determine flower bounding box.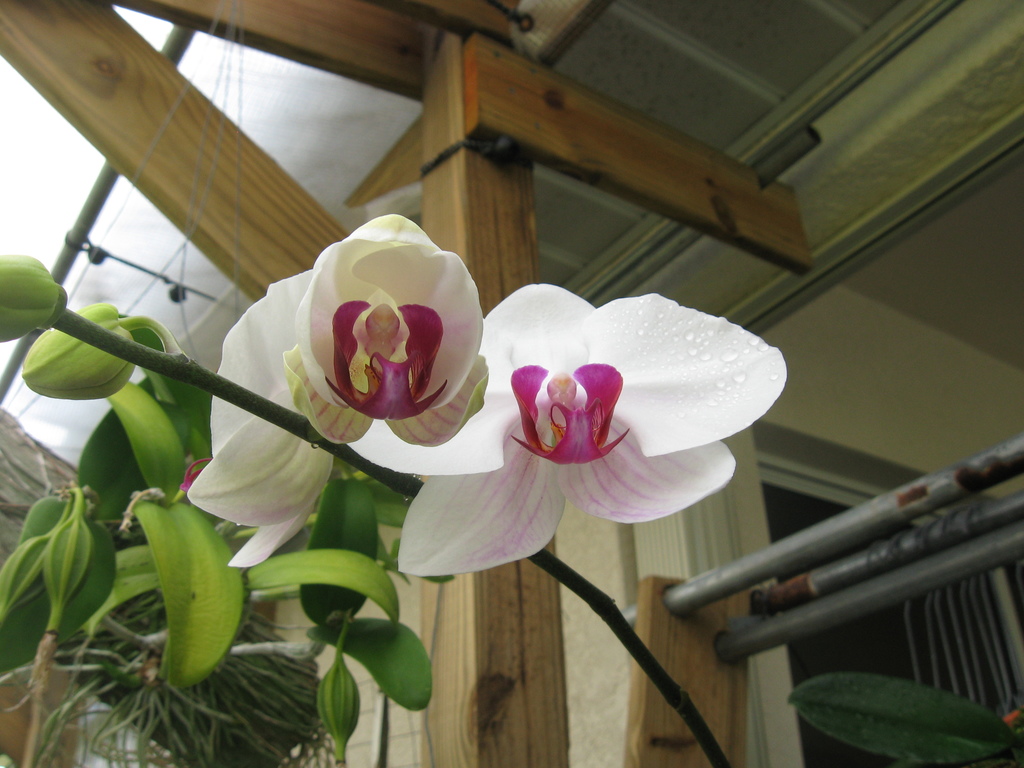
Determined: [184,269,334,572].
